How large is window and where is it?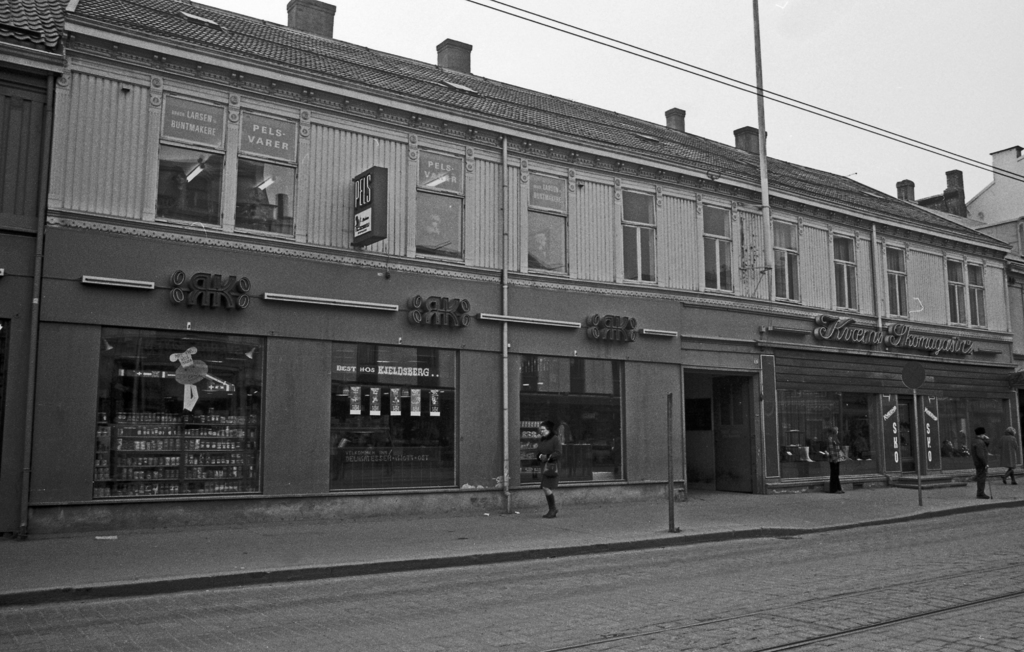
Bounding box: <bbox>237, 110, 294, 238</bbox>.
